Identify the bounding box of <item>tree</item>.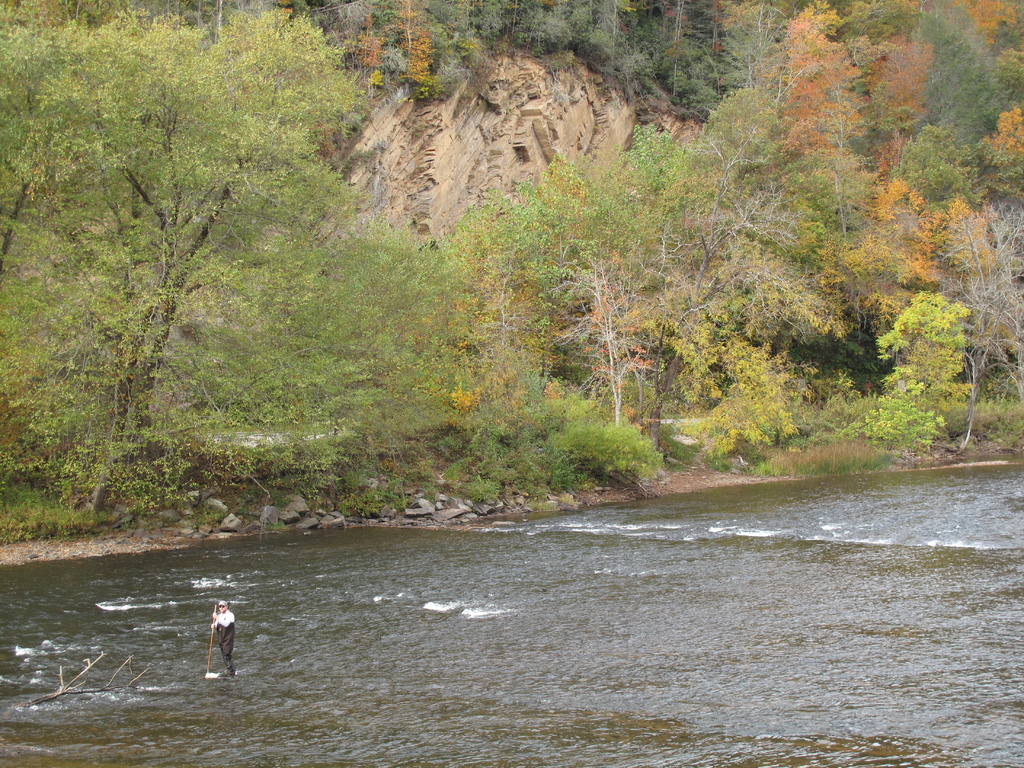
x1=406 y1=145 x2=654 y2=492.
